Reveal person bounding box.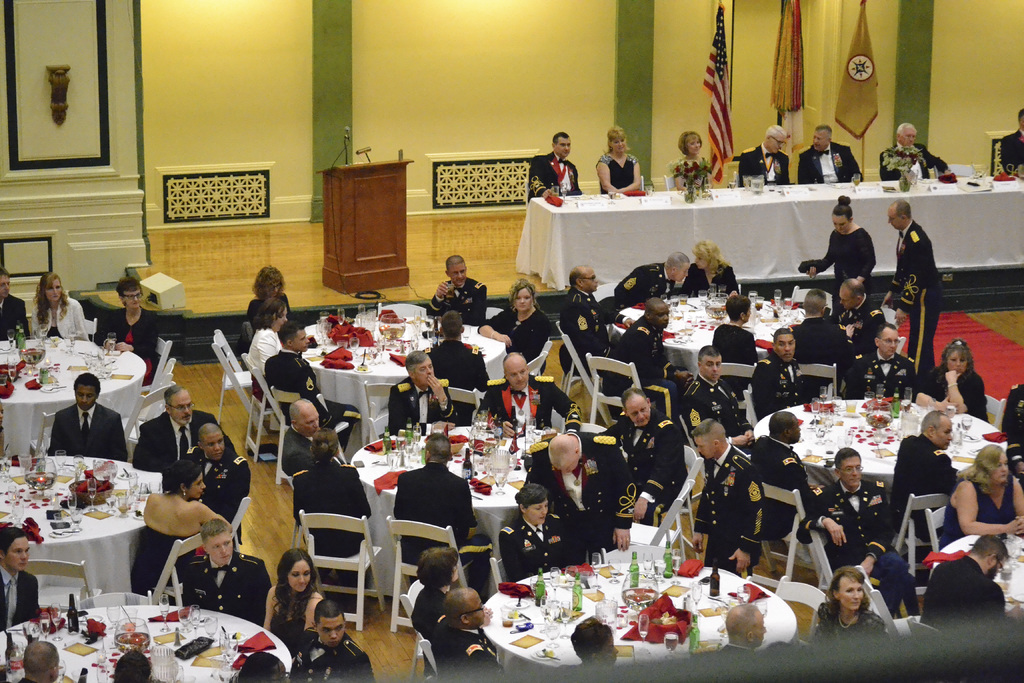
Revealed: [left=128, top=388, right=223, bottom=473].
